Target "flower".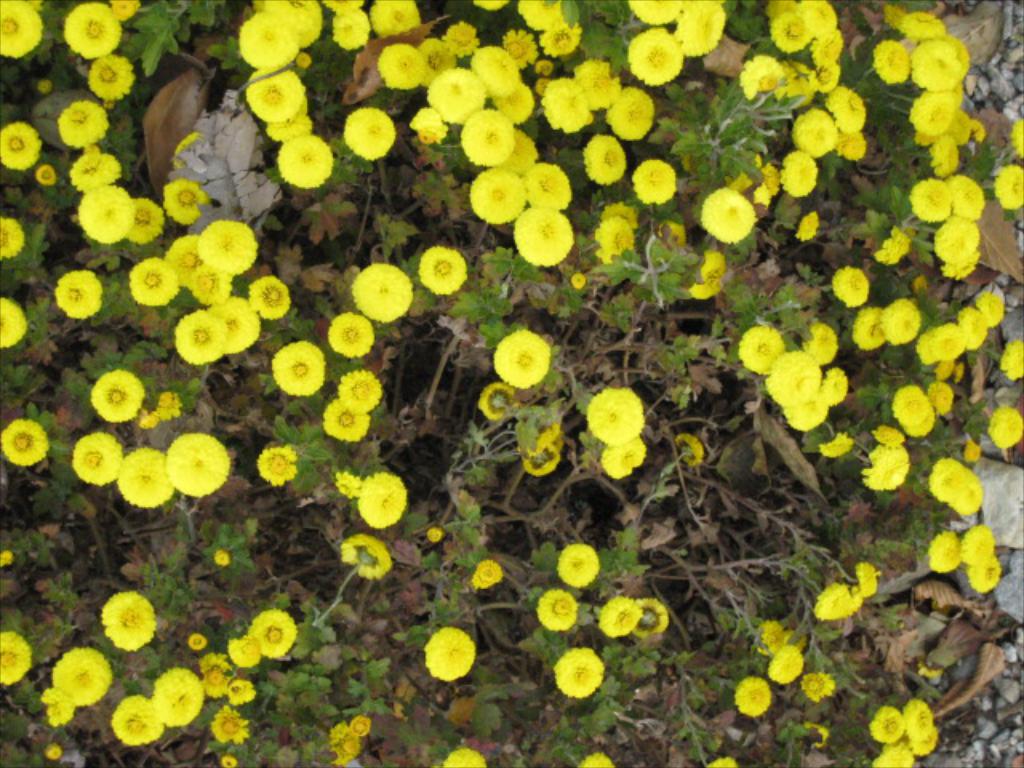
Target region: crop(218, 299, 254, 350).
